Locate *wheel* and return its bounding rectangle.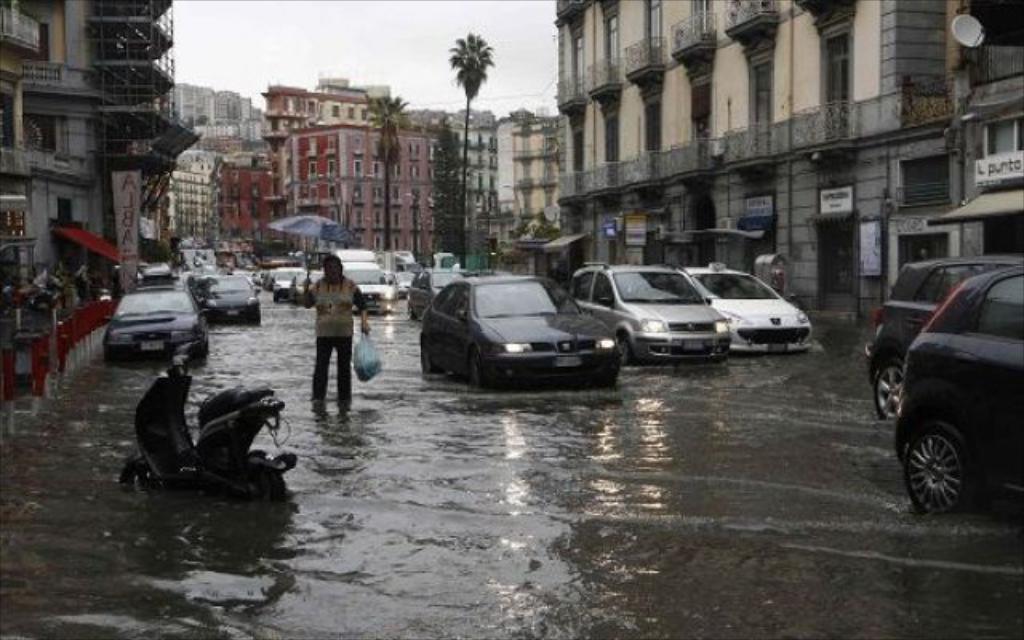
{"x1": 120, "y1": 458, "x2": 158, "y2": 493}.
